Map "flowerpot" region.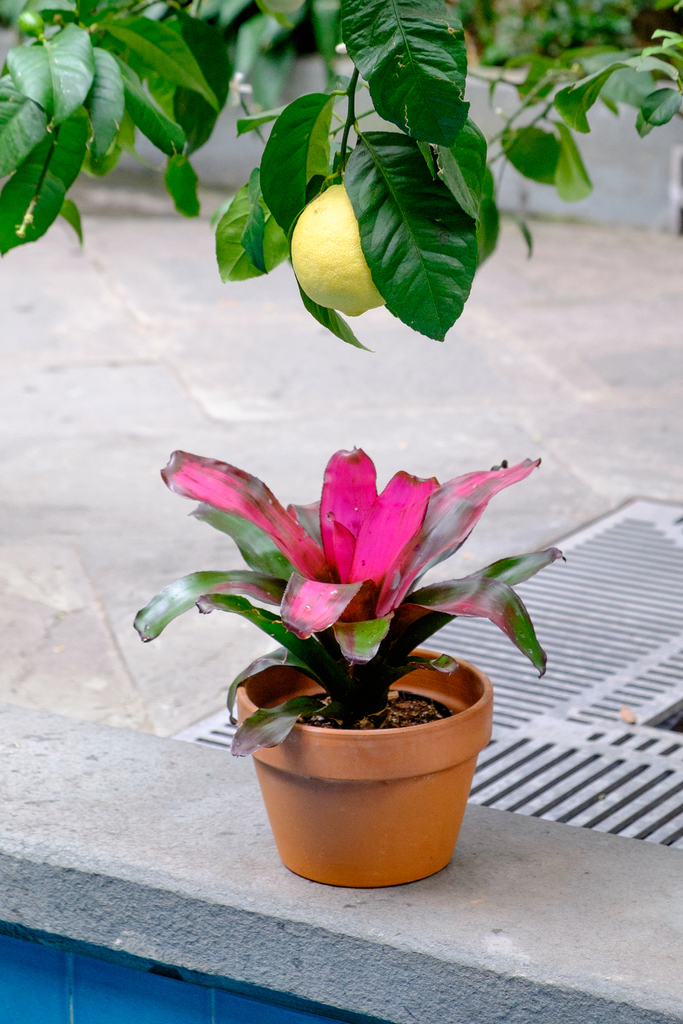
Mapped to bbox(223, 616, 498, 890).
